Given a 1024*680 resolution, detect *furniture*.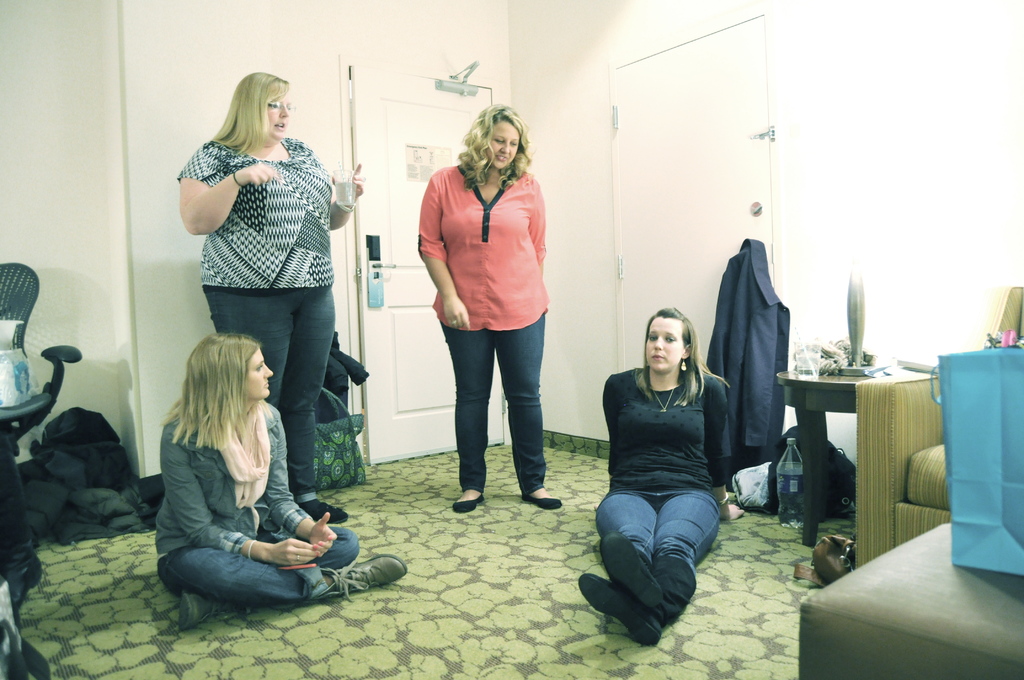
0/259/79/603.
